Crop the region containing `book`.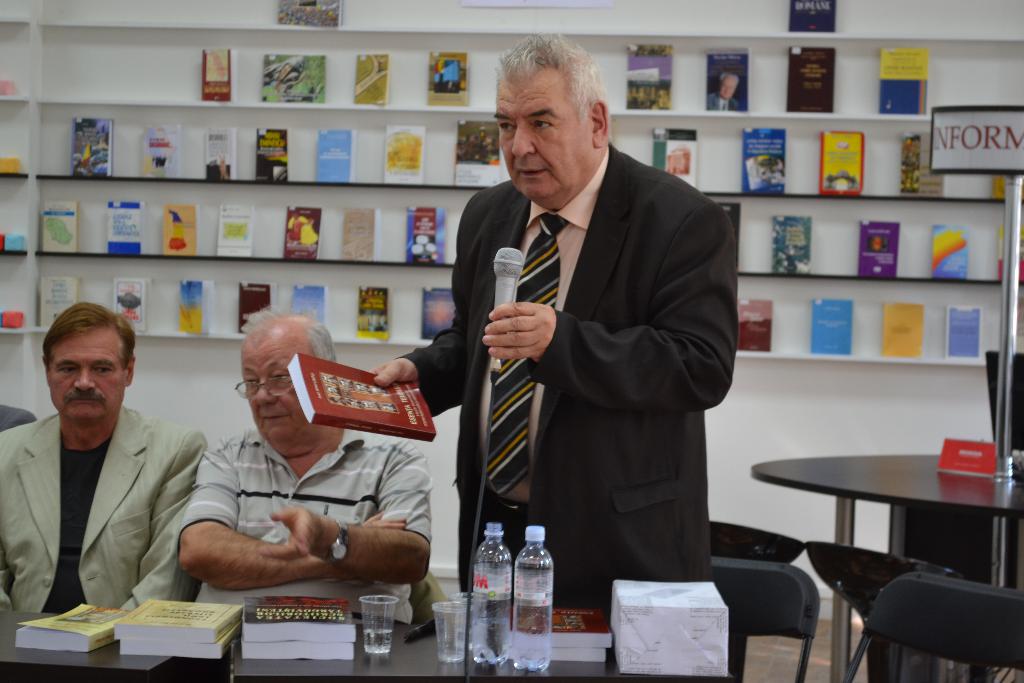
Crop region: (left=281, top=205, right=321, bottom=260).
